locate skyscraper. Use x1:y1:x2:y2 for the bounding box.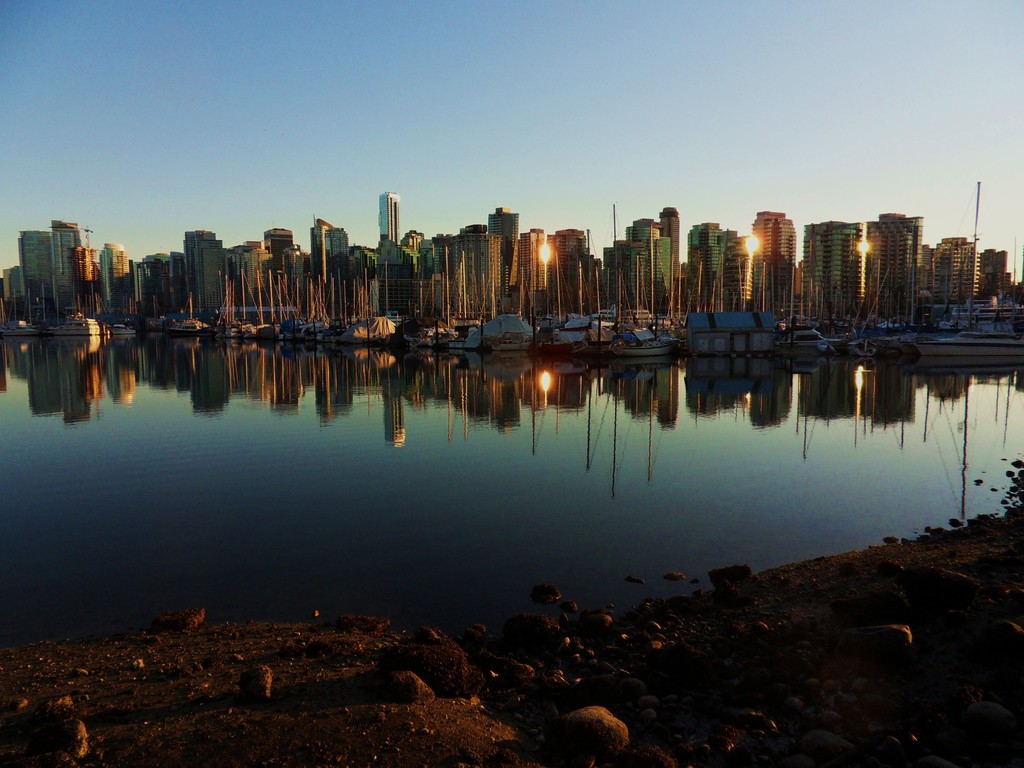
975:249:1012:305.
